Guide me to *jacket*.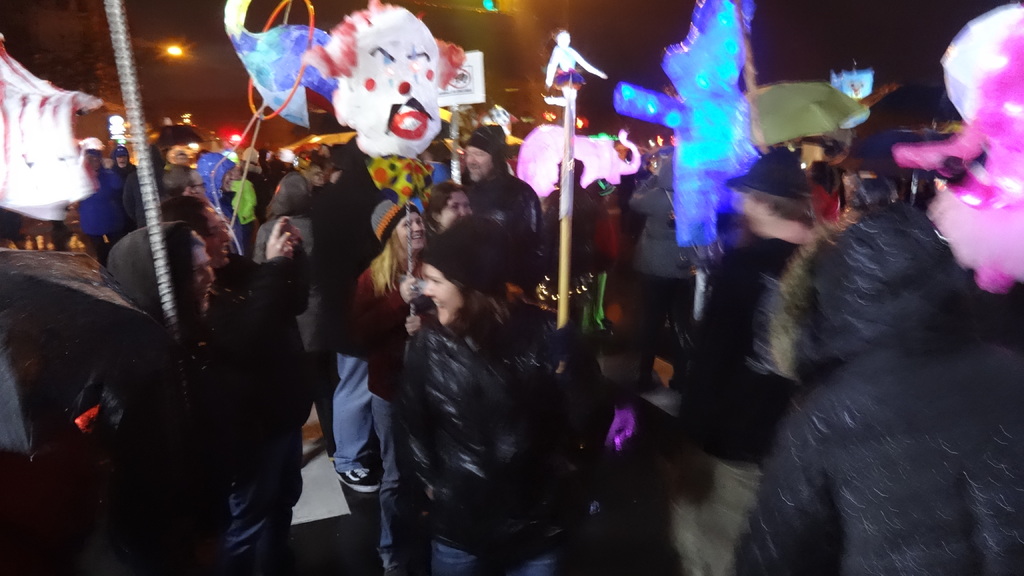
Guidance: (x1=58, y1=214, x2=204, y2=517).
